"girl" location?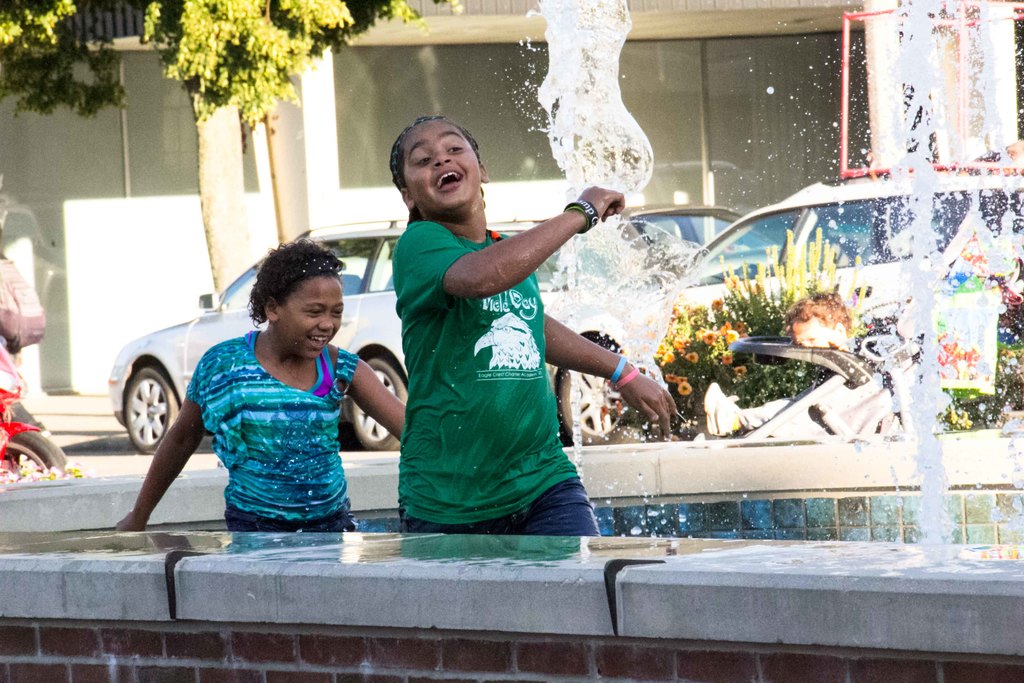
[left=118, top=238, right=397, bottom=526]
